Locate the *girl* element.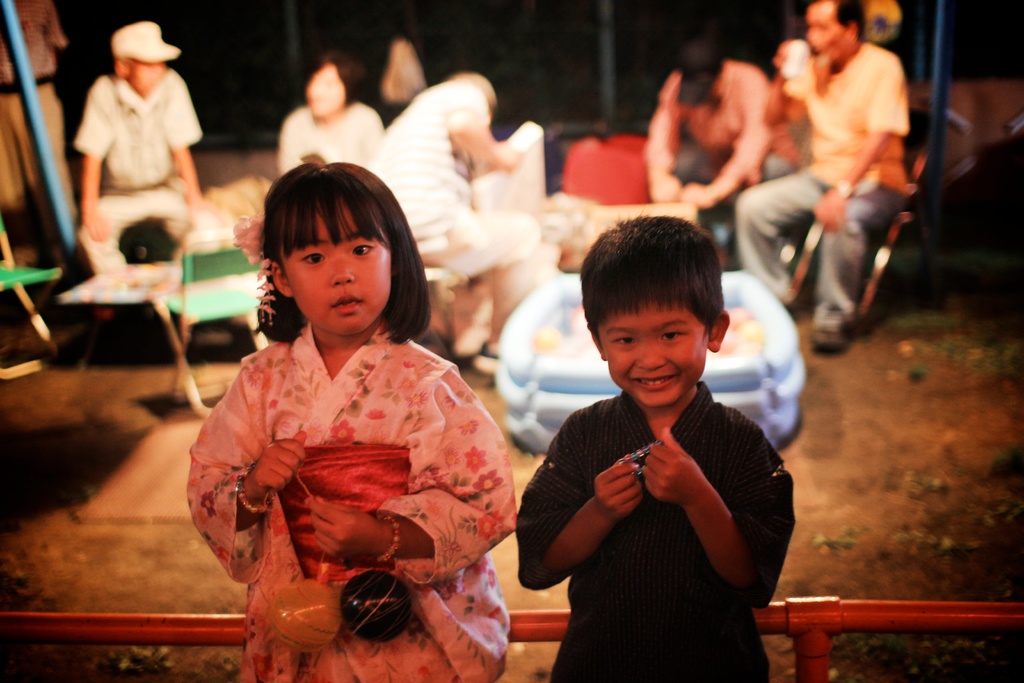
Element bbox: rect(188, 162, 511, 682).
